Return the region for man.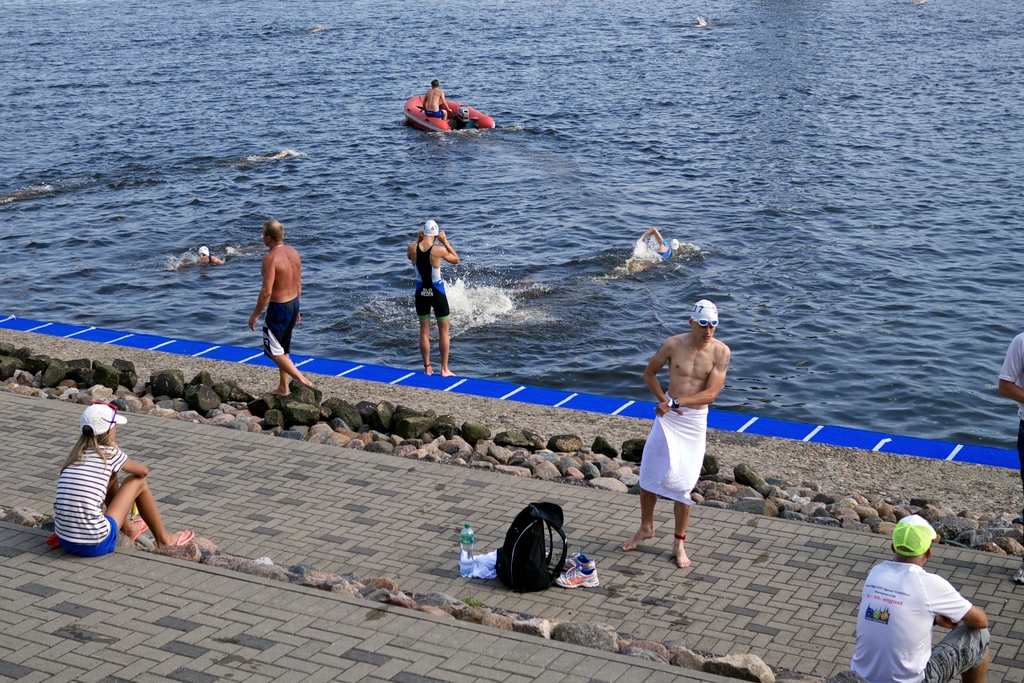
pyautogui.locateOnScreen(423, 78, 453, 121).
